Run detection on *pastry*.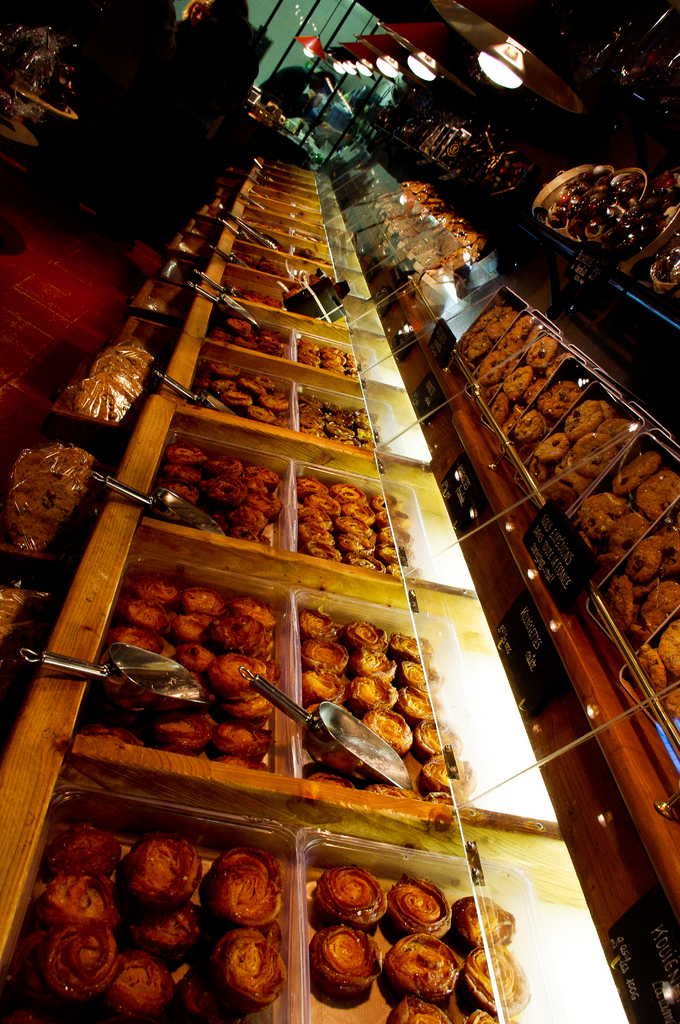
Result: 307 929 378 991.
